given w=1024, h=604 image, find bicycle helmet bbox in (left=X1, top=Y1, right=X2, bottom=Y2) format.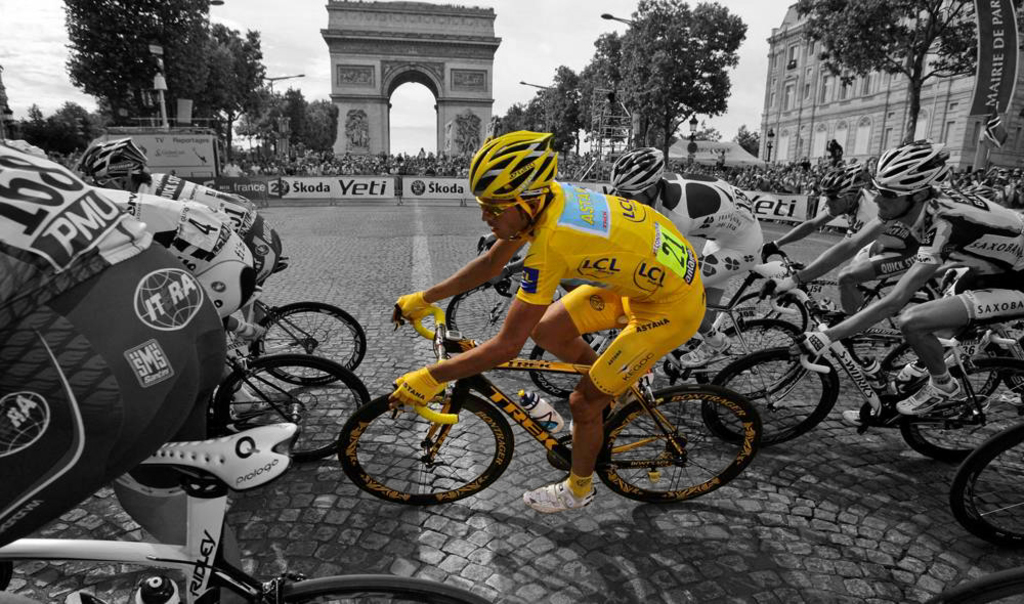
(left=610, top=146, right=665, bottom=200).
